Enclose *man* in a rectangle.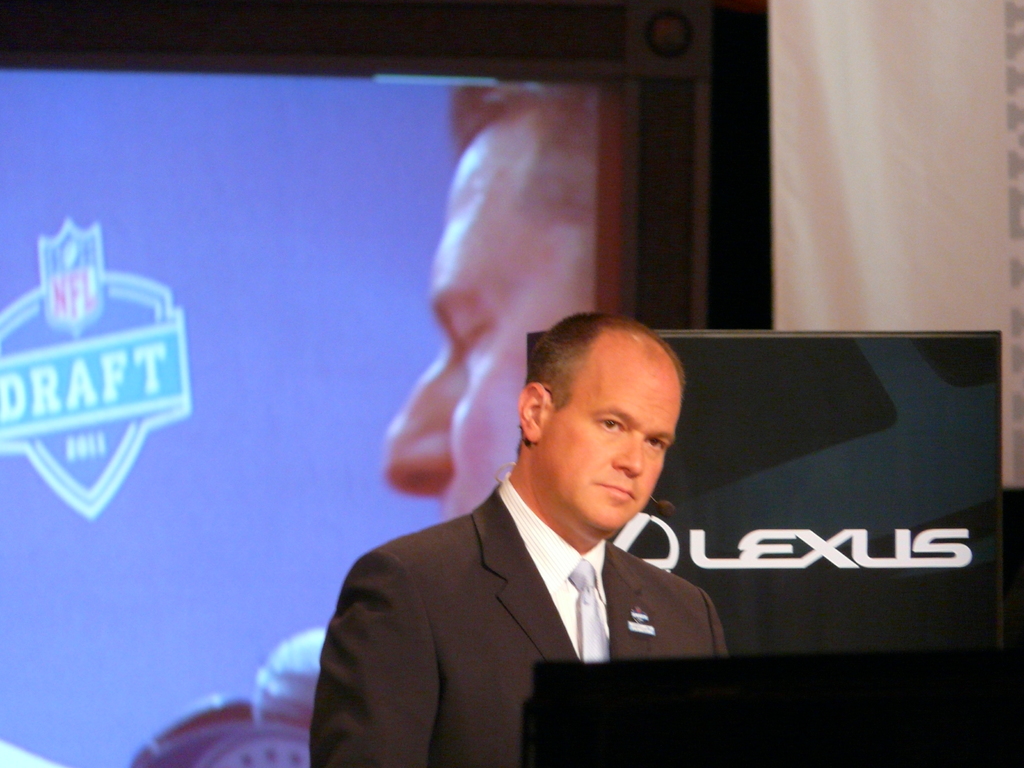
[380,77,599,520].
